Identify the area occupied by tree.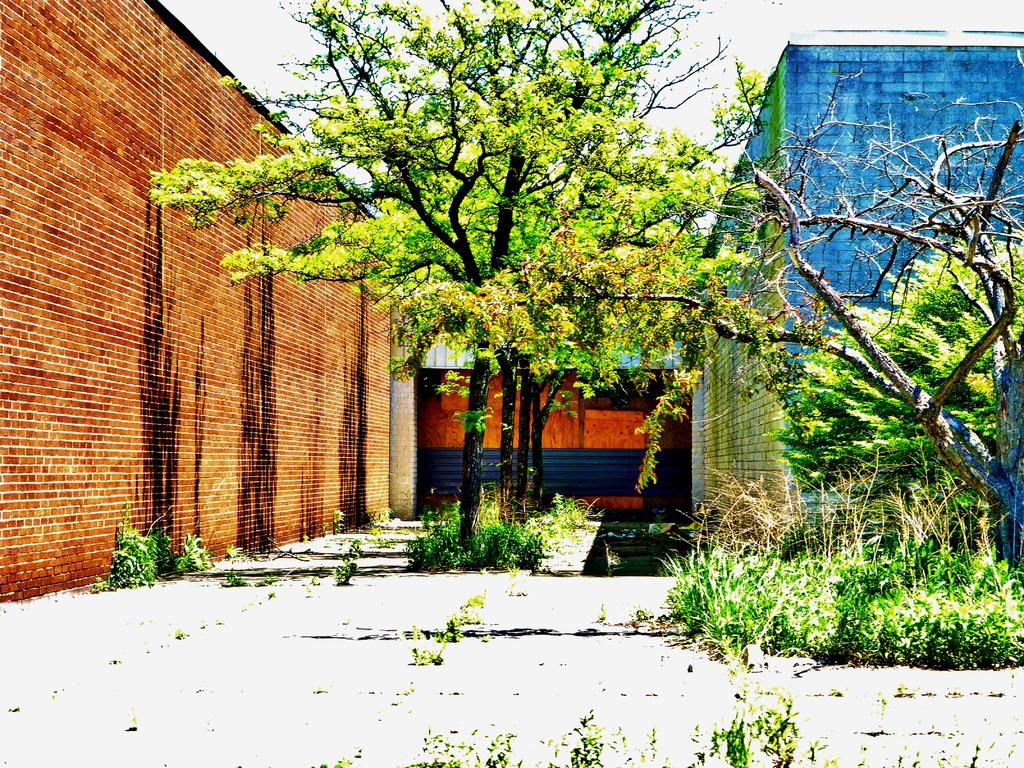
Area: bbox(646, 61, 1023, 580).
